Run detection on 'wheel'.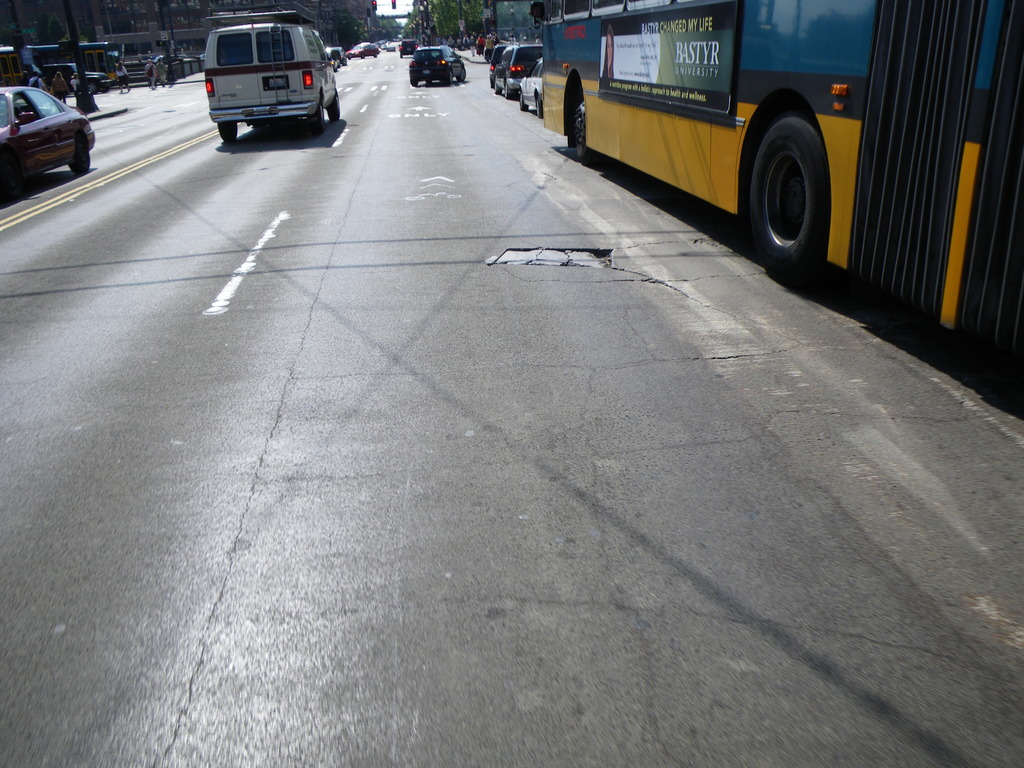
Result: <box>68,135,88,173</box>.
